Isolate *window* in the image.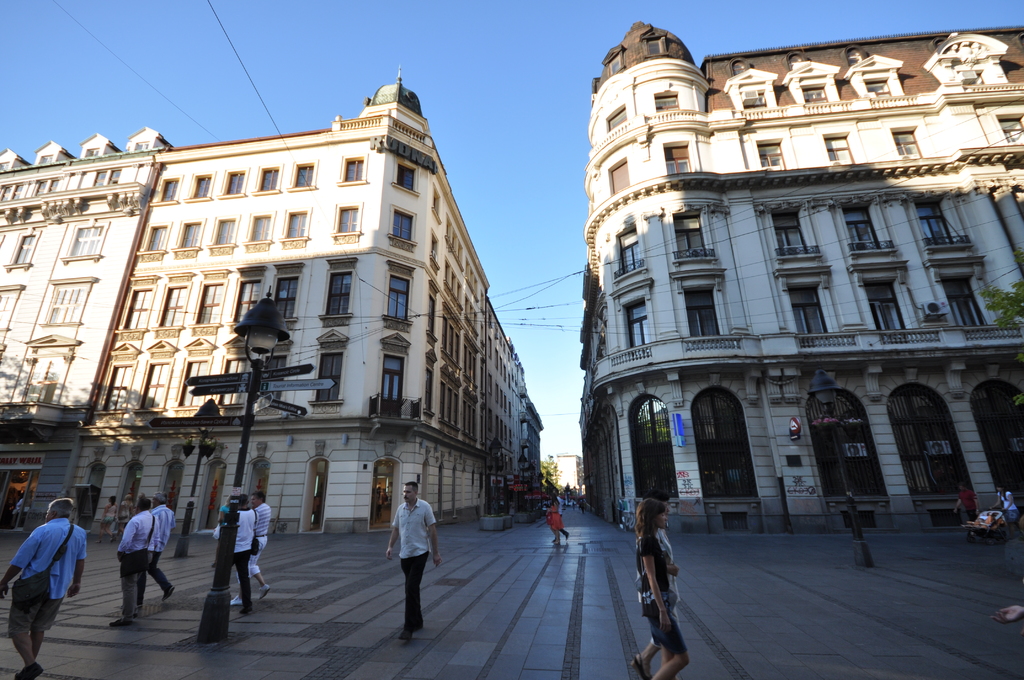
Isolated region: <region>499, 416, 506, 435</region>.
